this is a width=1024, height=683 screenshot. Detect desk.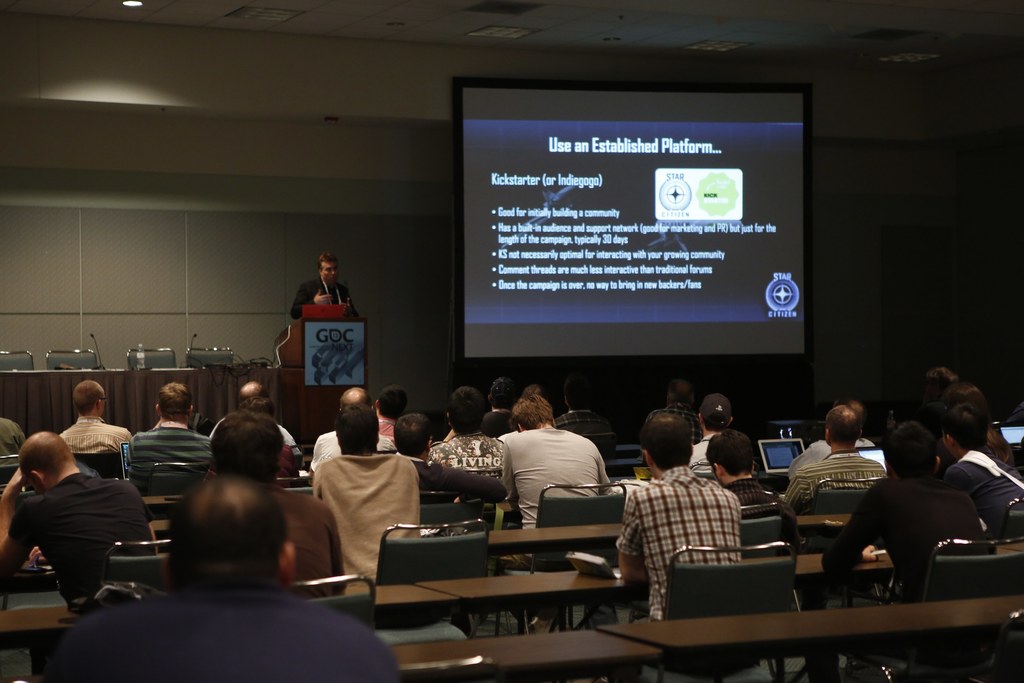
<bbox>600, 589, 1023, 655</bbox>.
